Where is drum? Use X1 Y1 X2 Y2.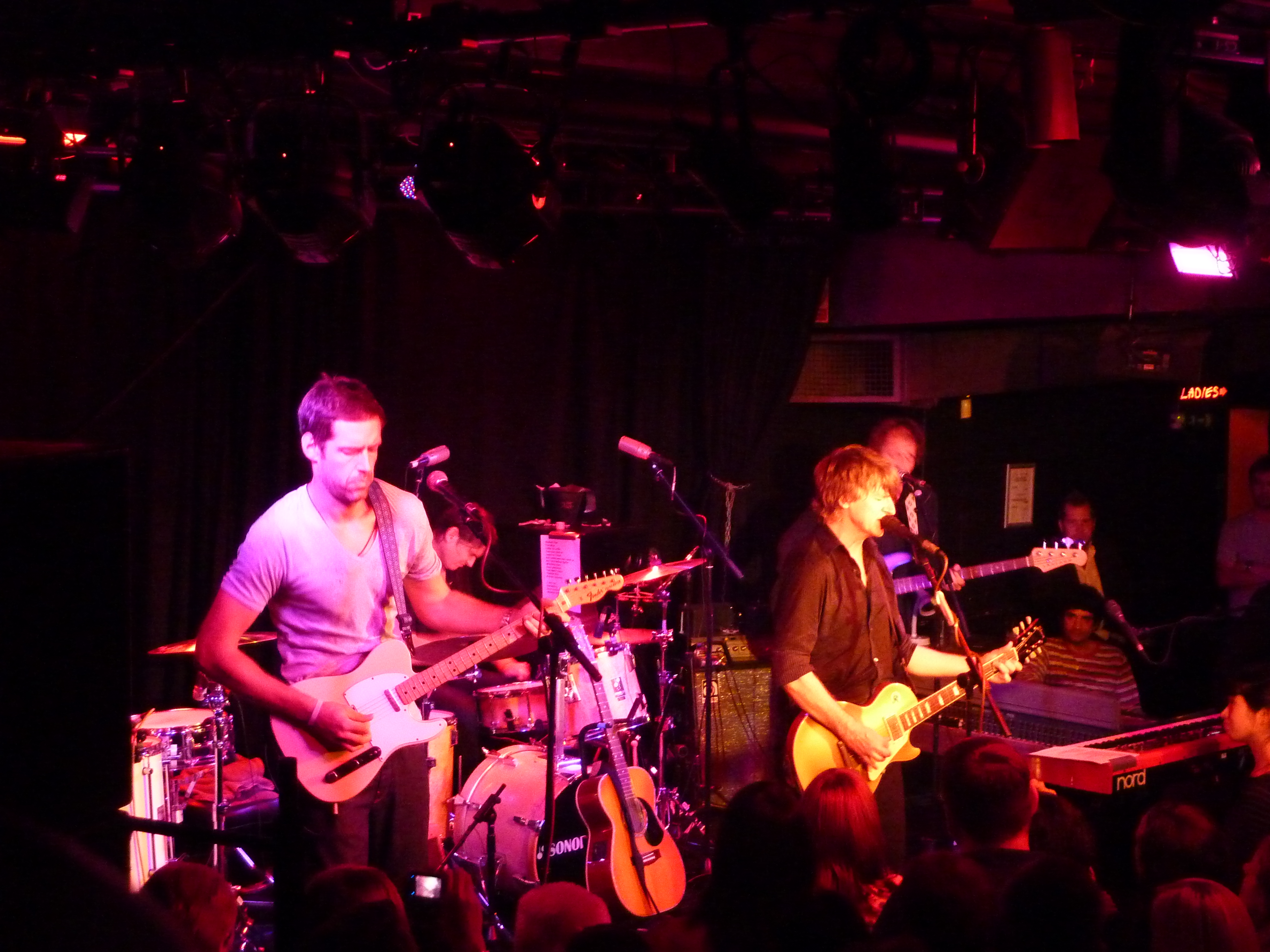
187 223 230 260.
